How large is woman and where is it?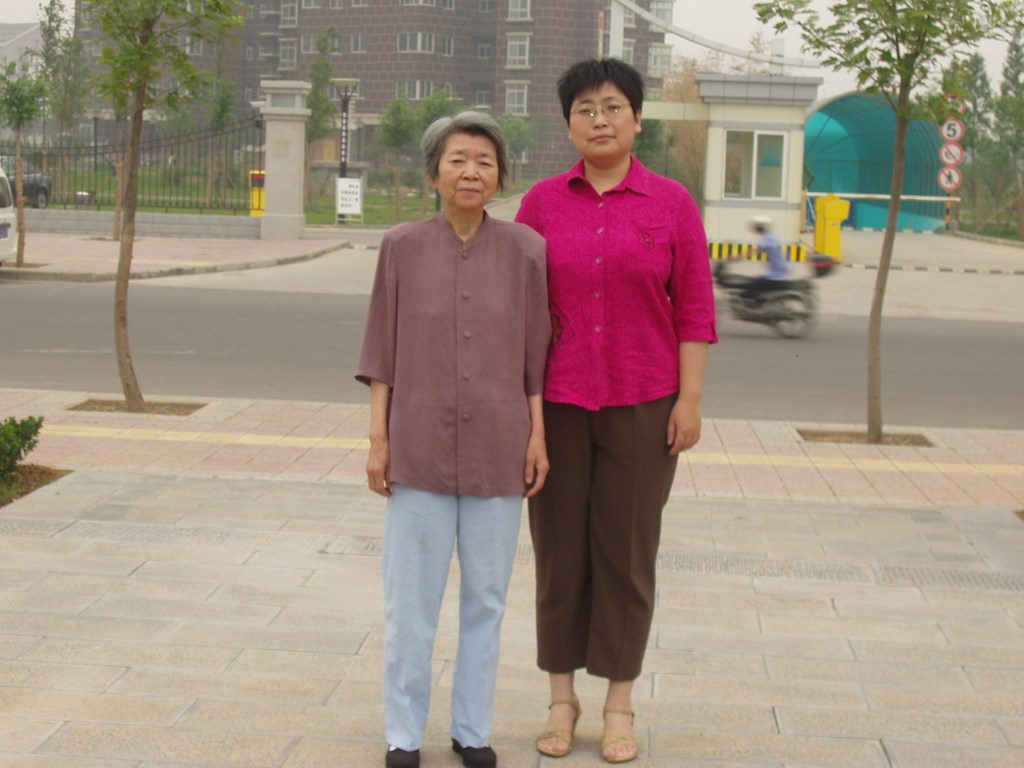
Bounding box: [left=350, top=116, right=551, bottom=767].
